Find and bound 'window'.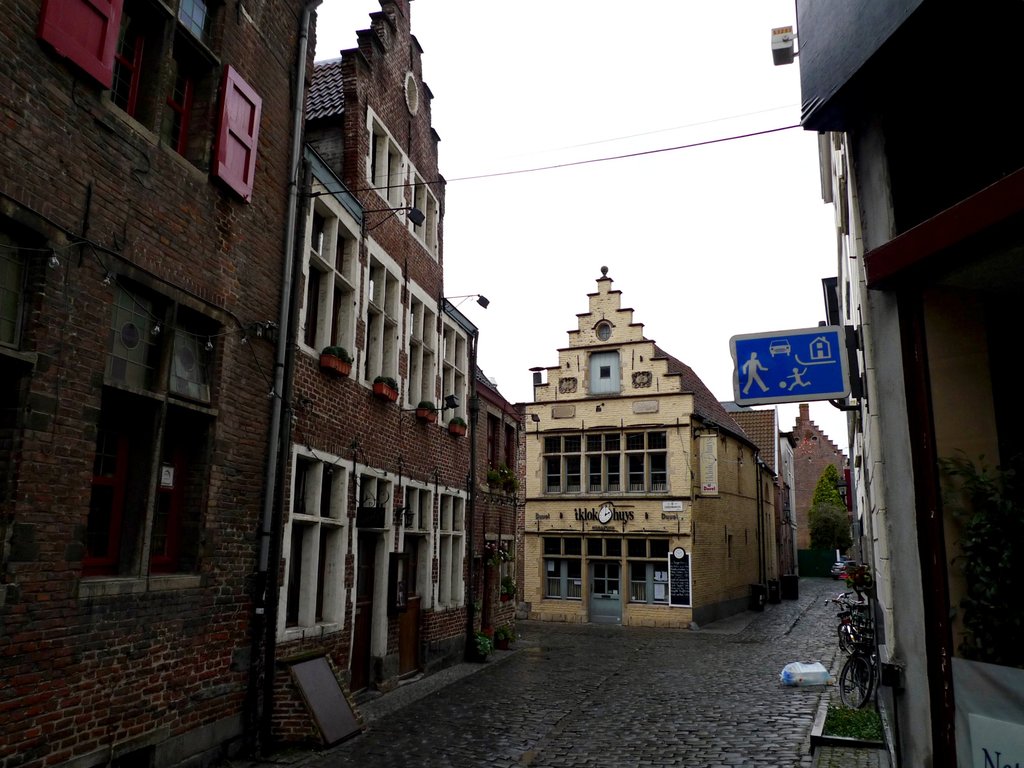
Bound: 297, 184, 473, 431.
